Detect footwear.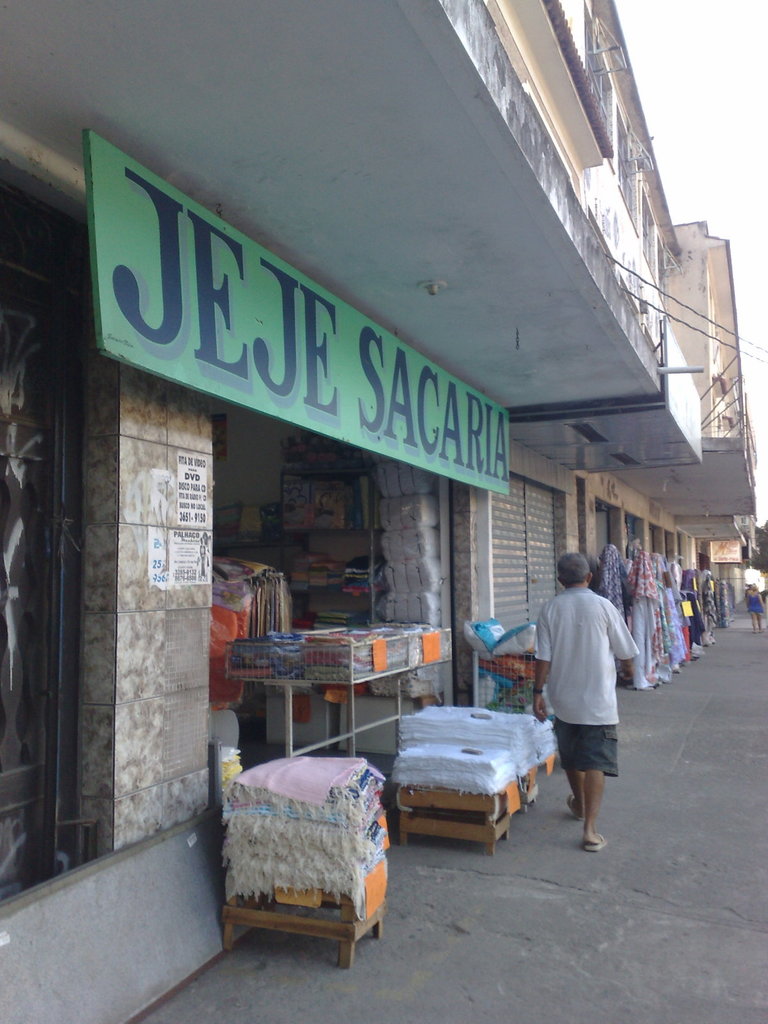
Detected at [579,828,610,859].
